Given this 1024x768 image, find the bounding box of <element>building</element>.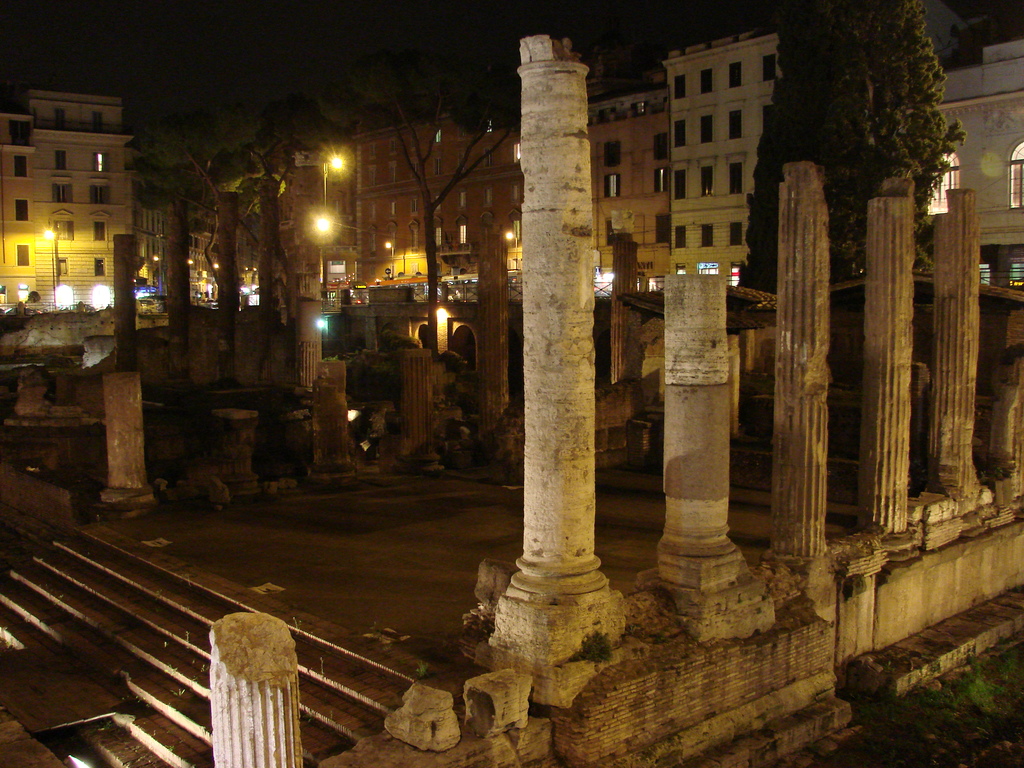
0,86,258,314.
